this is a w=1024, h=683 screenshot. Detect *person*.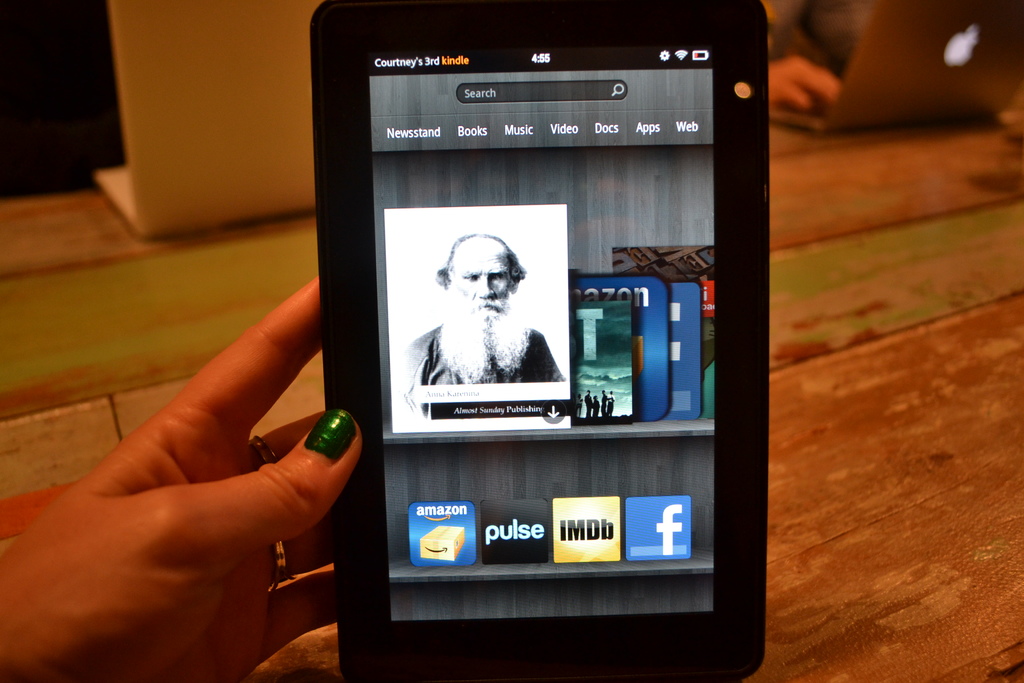
bbox(598, 389, 609, 416).
